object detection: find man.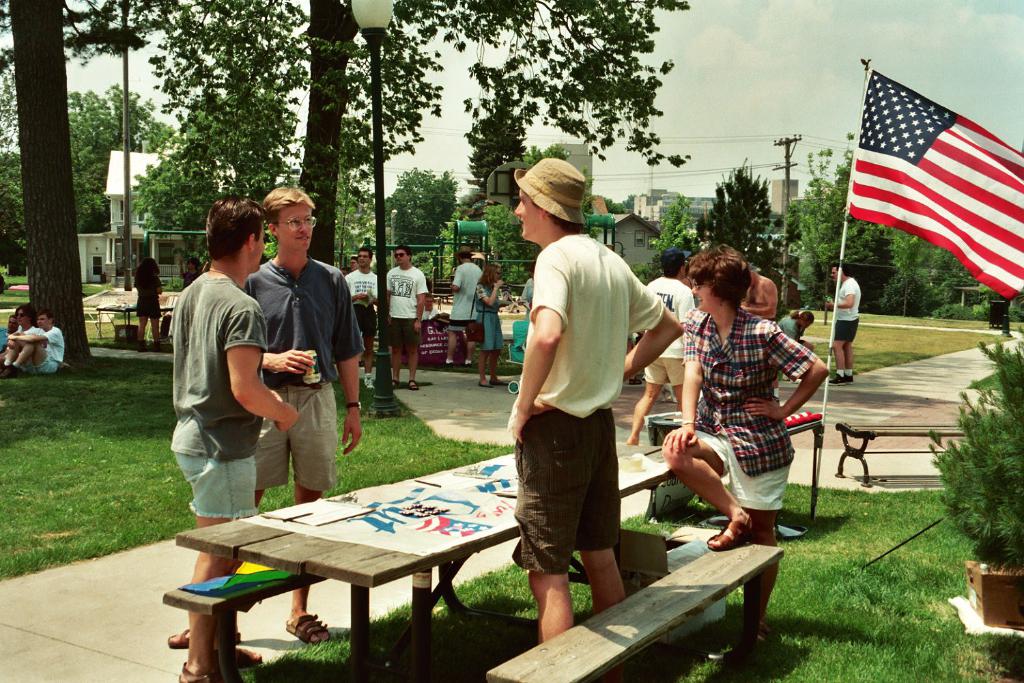
(left=0, top=309, right=66, bottom=376).
